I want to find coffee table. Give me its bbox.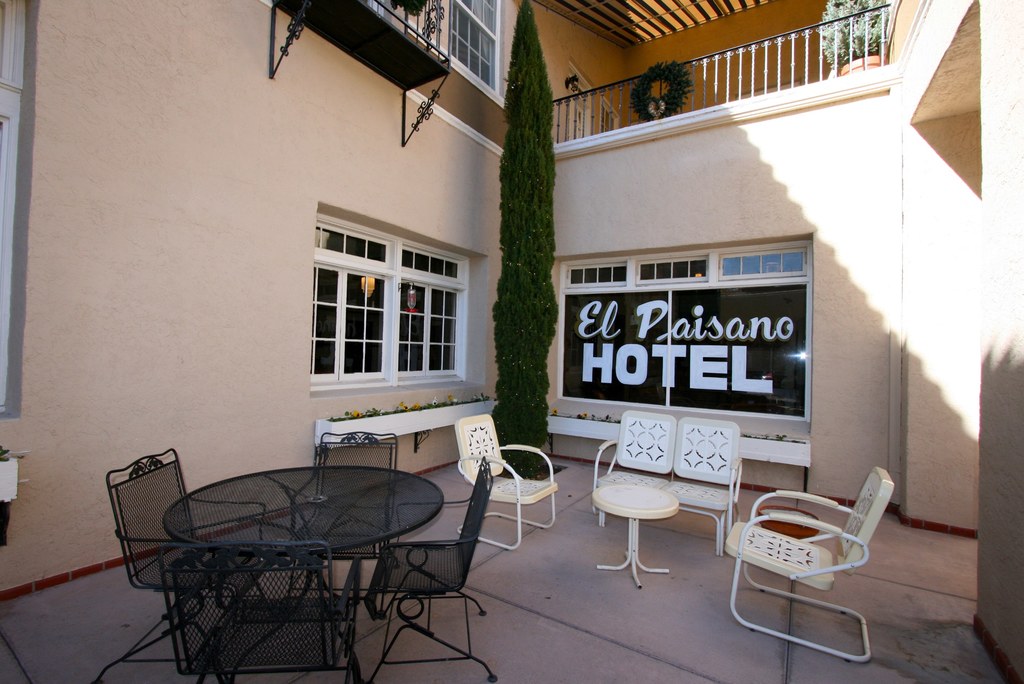
x1=589 y1=481 x2=682 y2=586.
